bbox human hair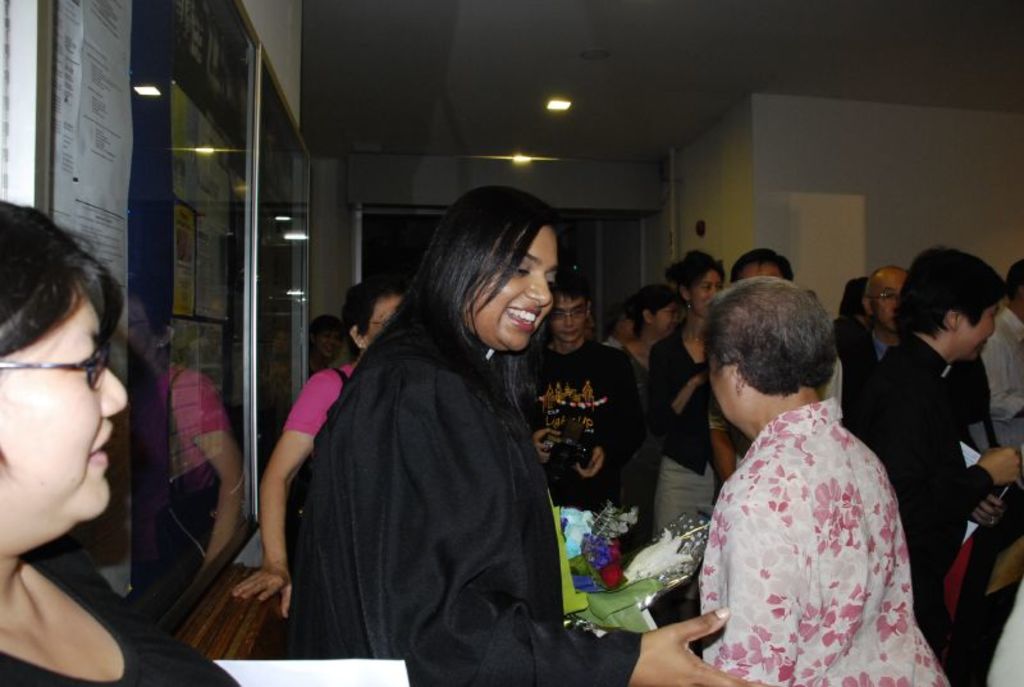
region(840, 275, 873, 315)
